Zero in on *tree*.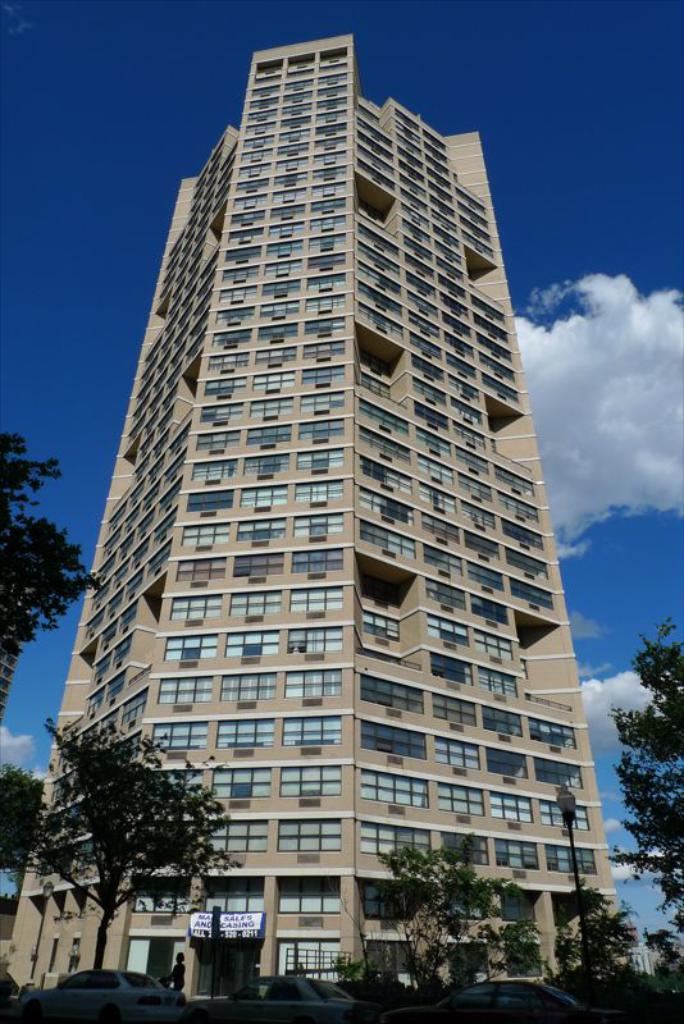
Zeroed in: <bbox>616, 598, 683, 932</bbox>.
